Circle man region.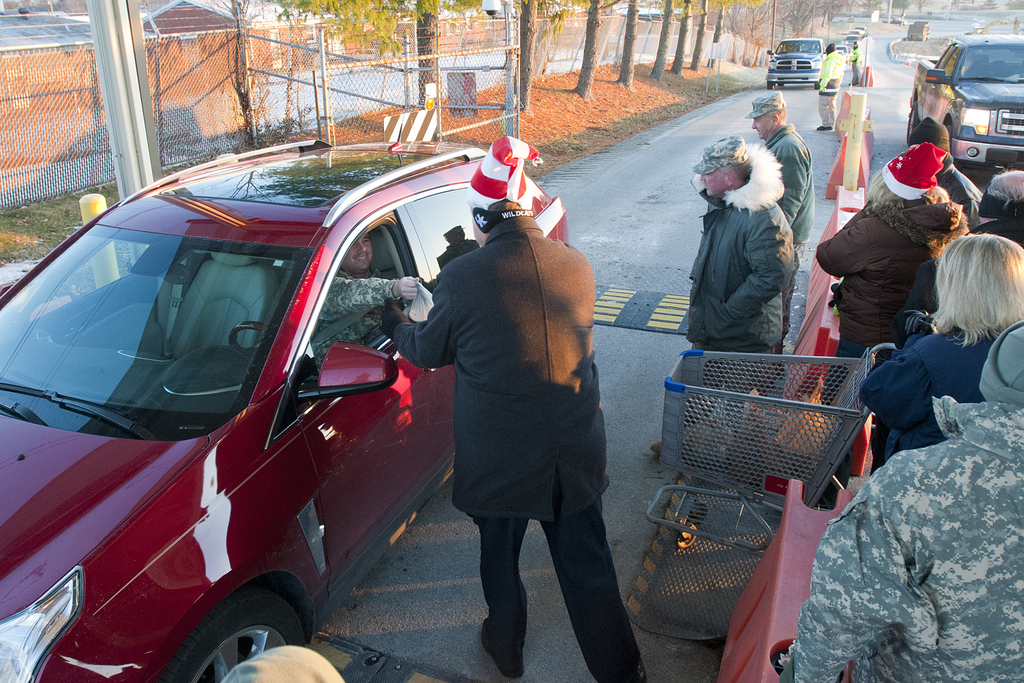
Region: select_region(378, 158, 639, 677).
